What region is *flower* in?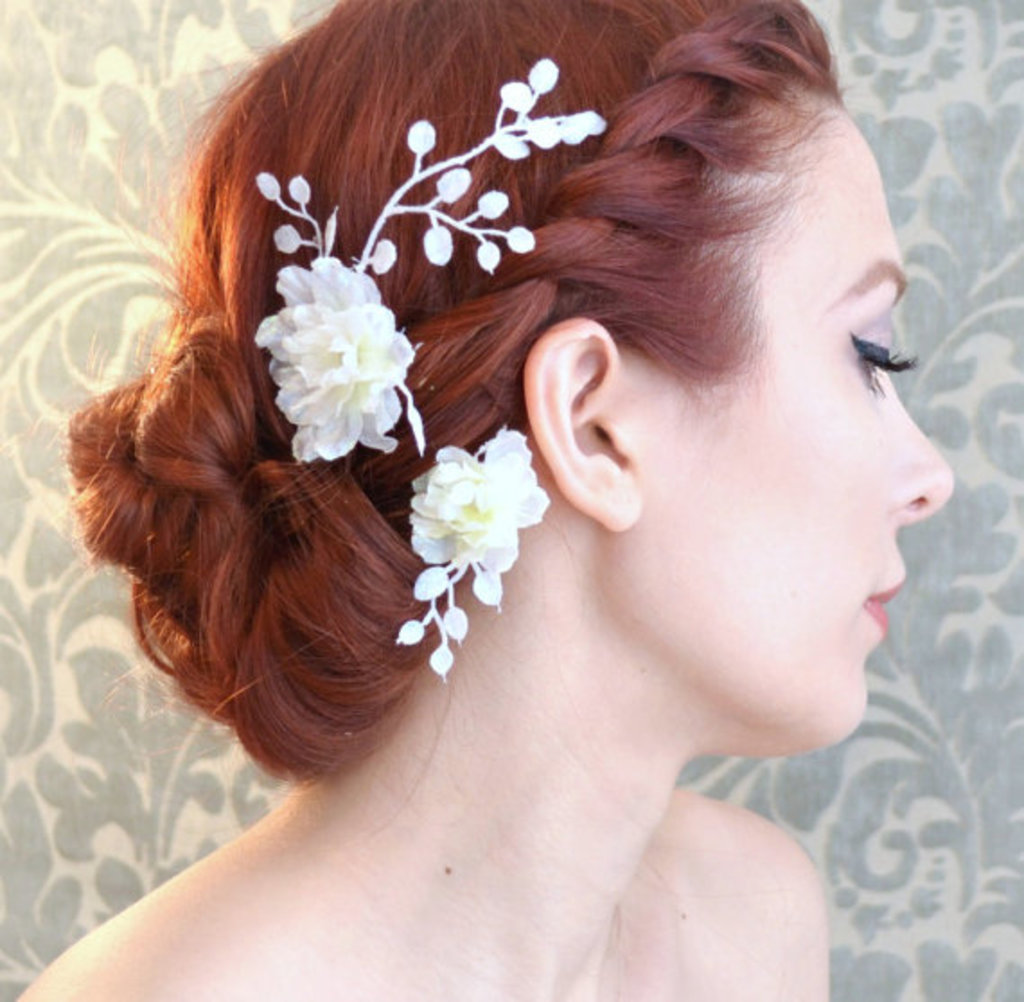
[x1=408, y1=422, x2=552, y2=630].
